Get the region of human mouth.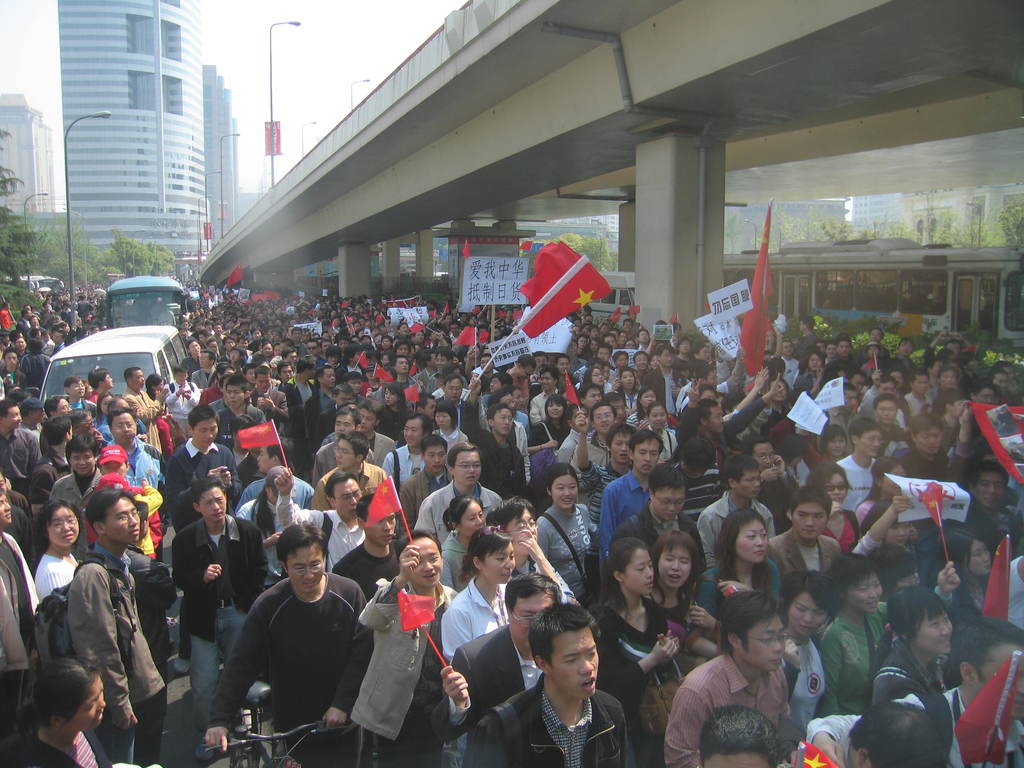
[502, 425, 511, 433].
